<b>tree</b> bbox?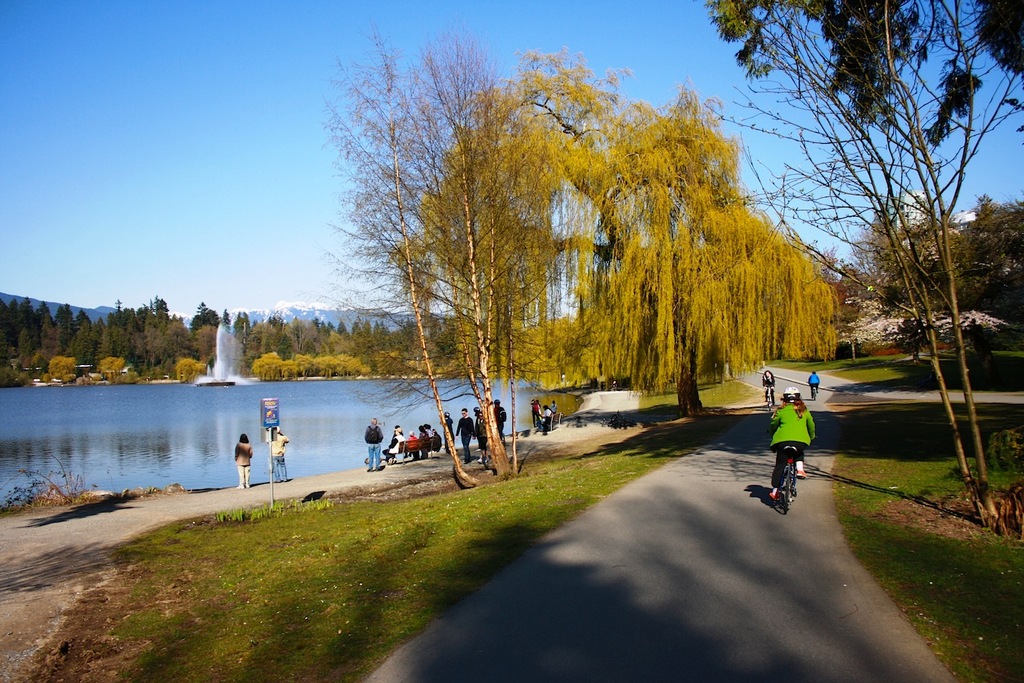
rect(111, 304, 176, 382)
